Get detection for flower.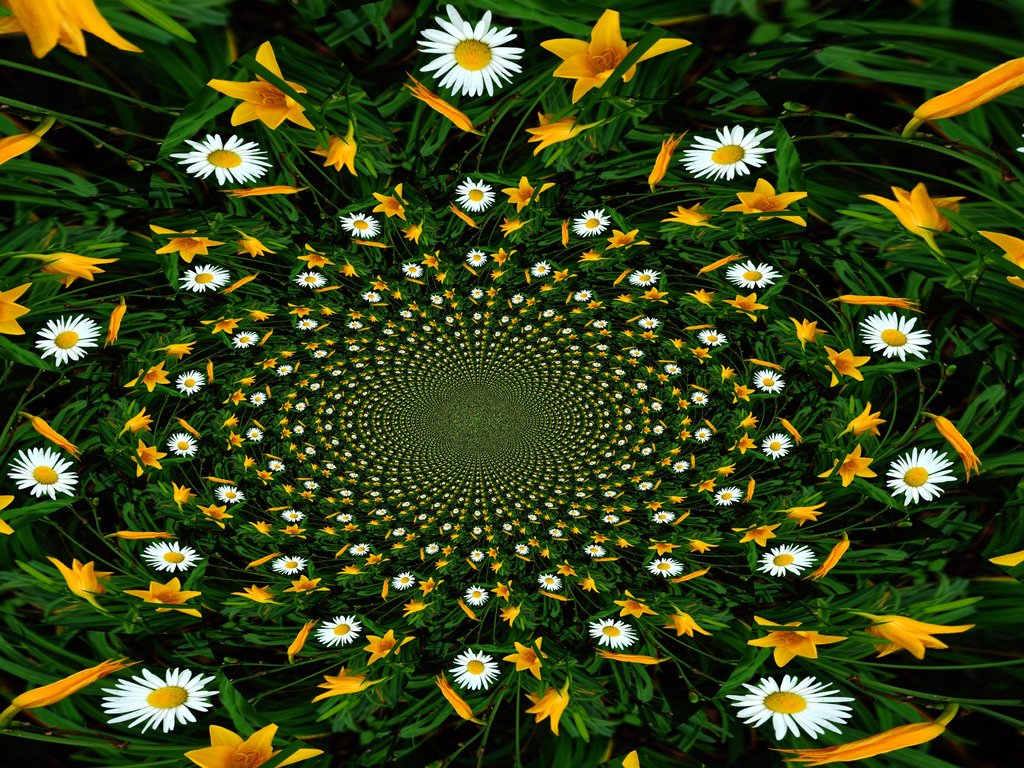
Detection: [x1=642, y1=444, x2=655, y2=458].
